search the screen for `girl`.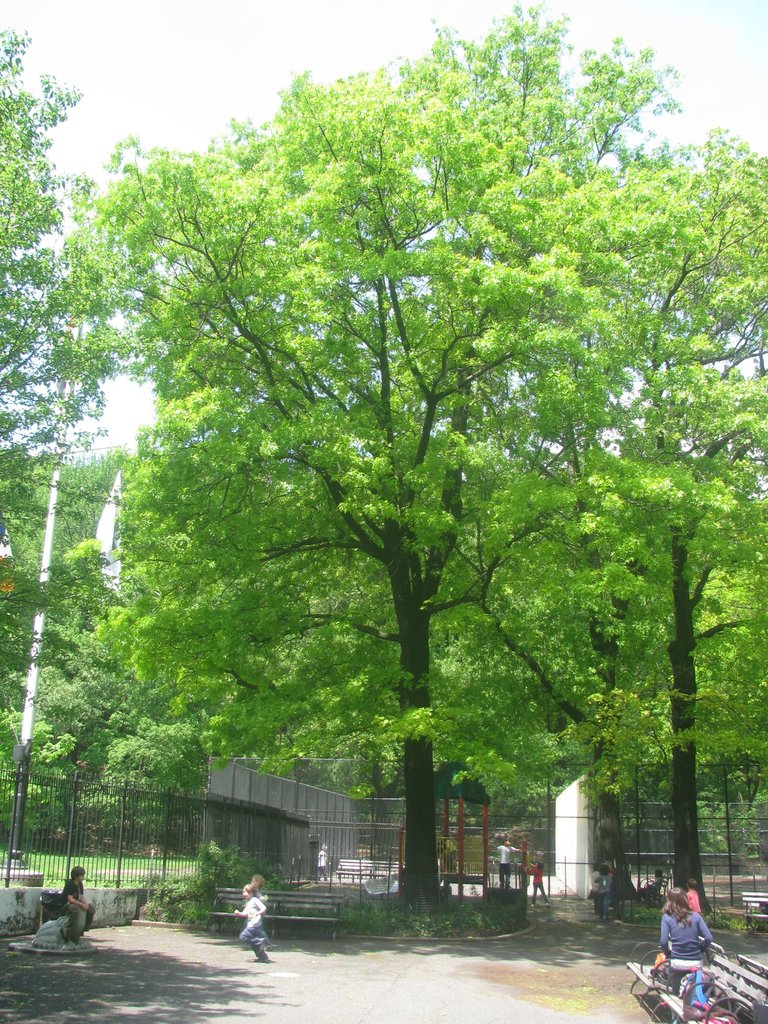
Found at [left=596, top=867, right=618, bottom=924].
